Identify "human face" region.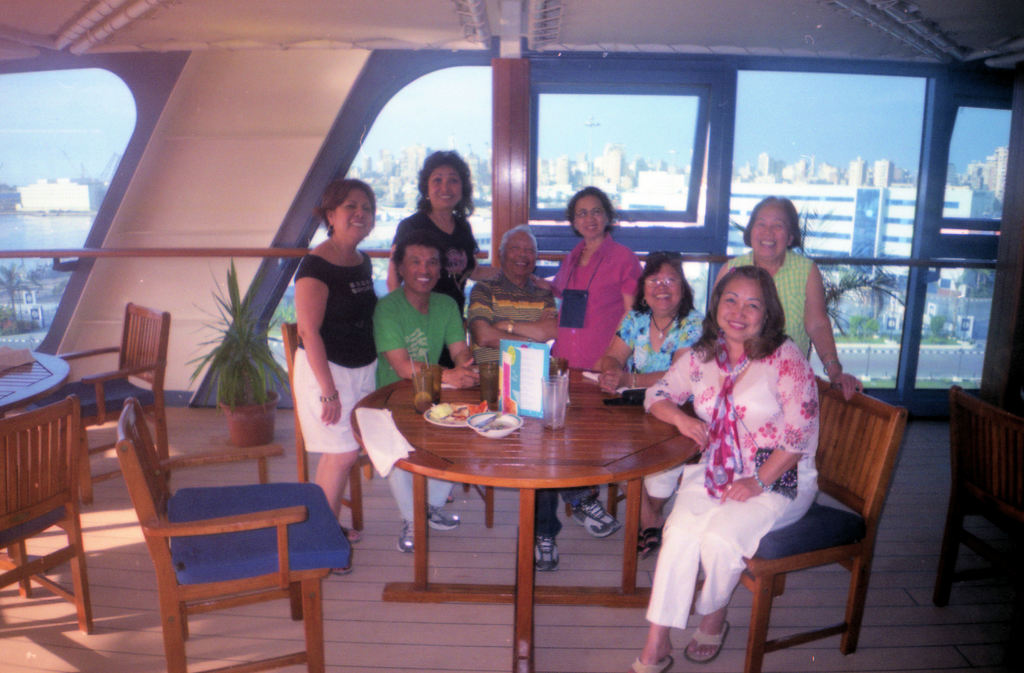
Region: [x1=750, y1=204, x2=789, y2=256].
